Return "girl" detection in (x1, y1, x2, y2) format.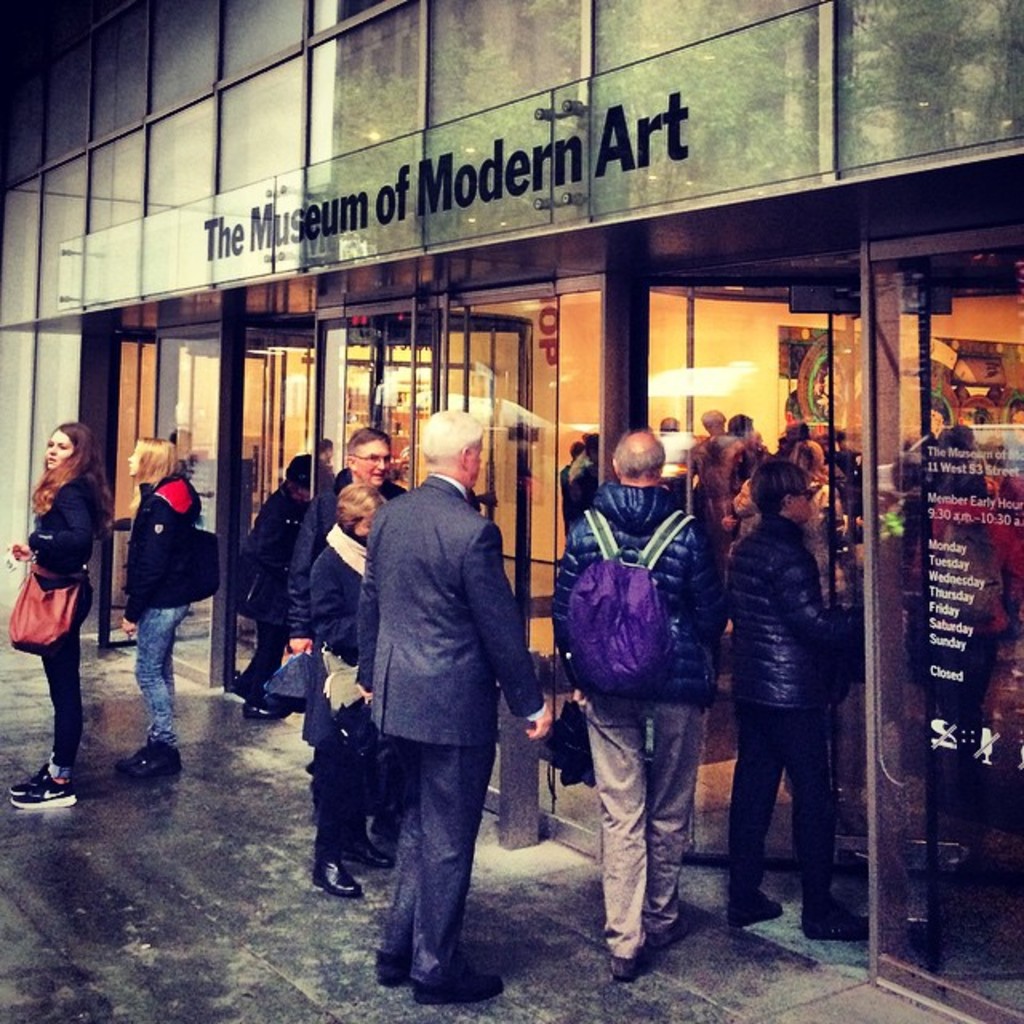
(118, 435, 200, 781).
